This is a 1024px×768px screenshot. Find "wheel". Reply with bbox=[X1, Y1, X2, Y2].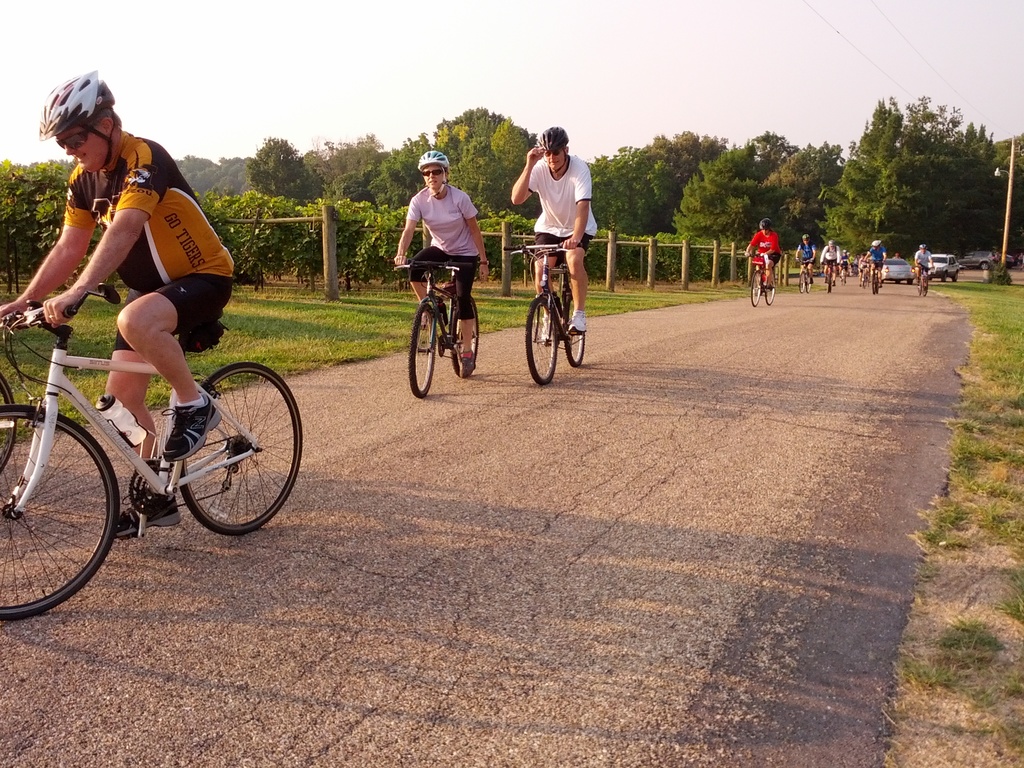
bbox=[407, 307, 436, 398].
